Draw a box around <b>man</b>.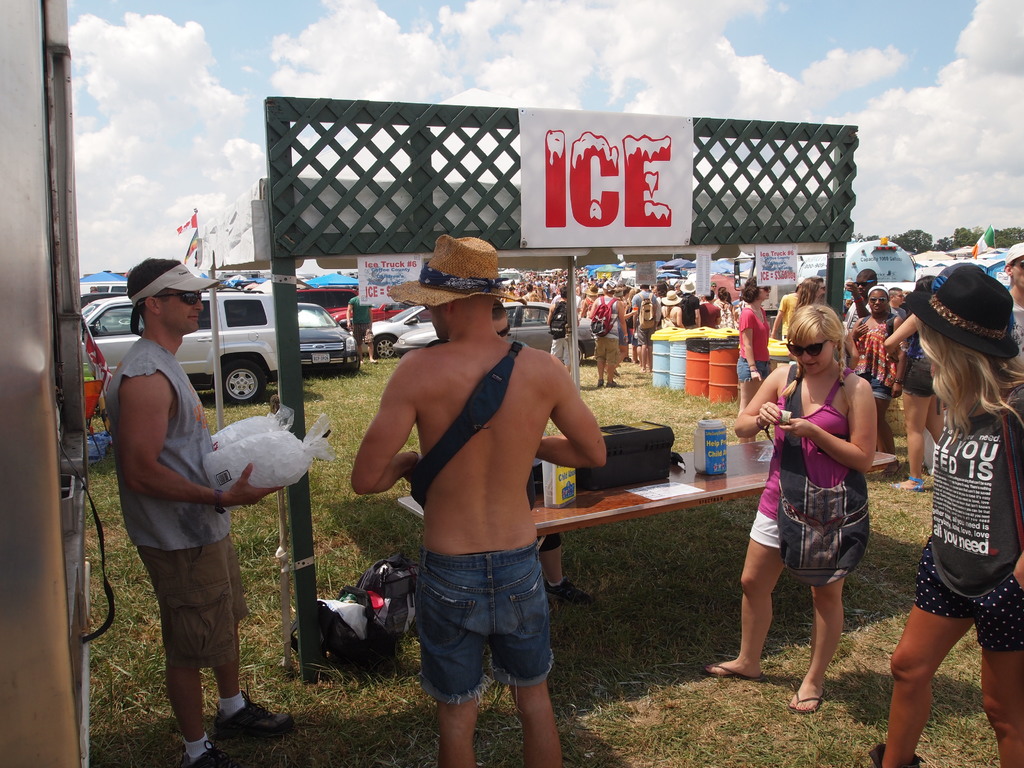
{"x1": 350, "y1": 285, "x2": 381, "y2": 367}.
